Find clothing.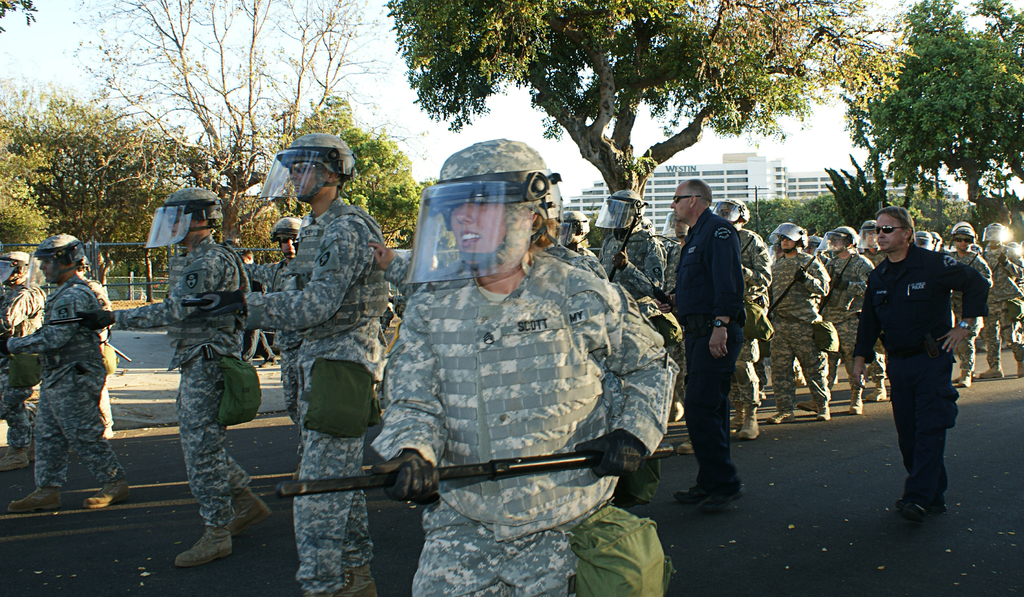
<bbox>0, 273, 121, 489</bbox>.
